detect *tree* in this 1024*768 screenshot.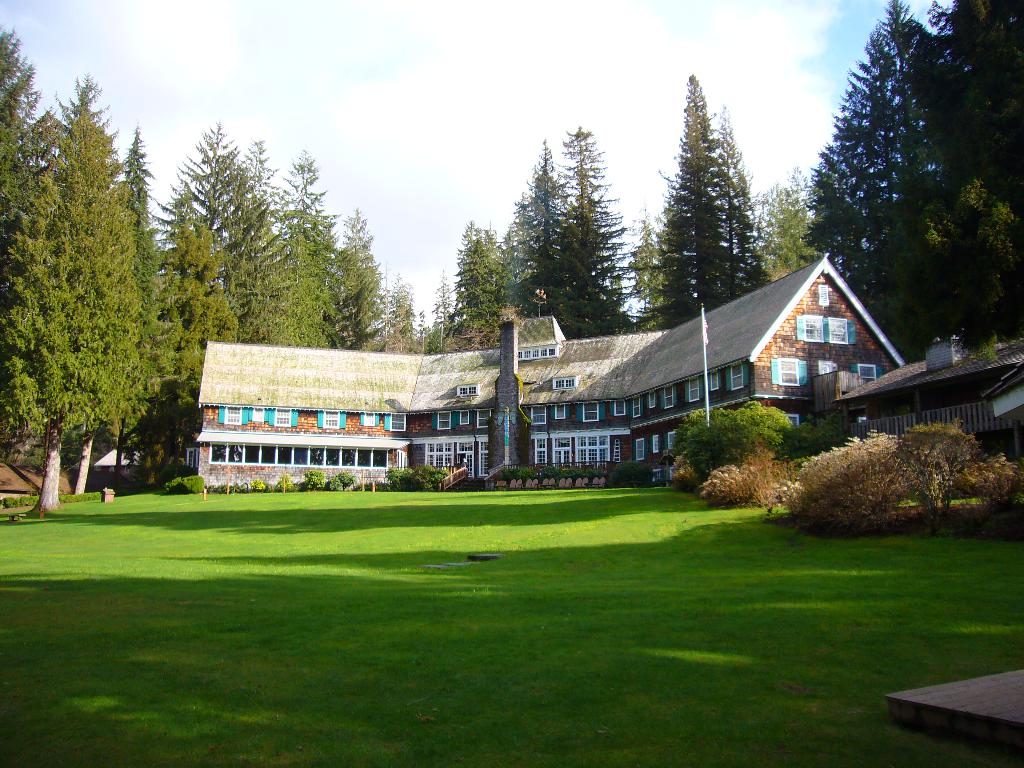
Detection: pyautogui.locateOnScreen(0, 22, 63, 318).
